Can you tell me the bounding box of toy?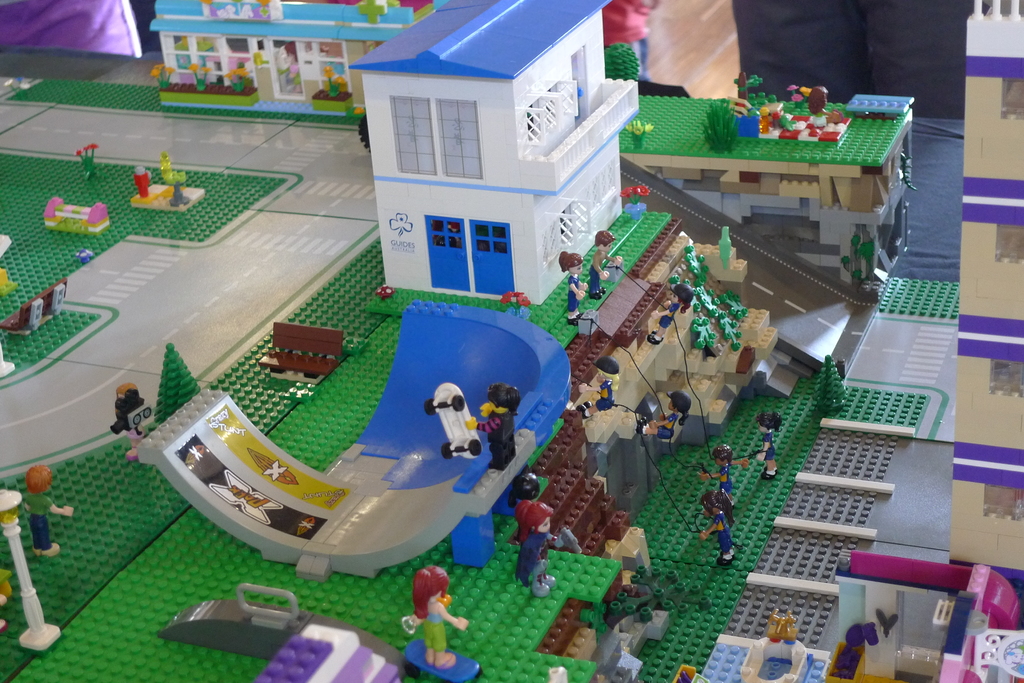
696:440:746:497.
